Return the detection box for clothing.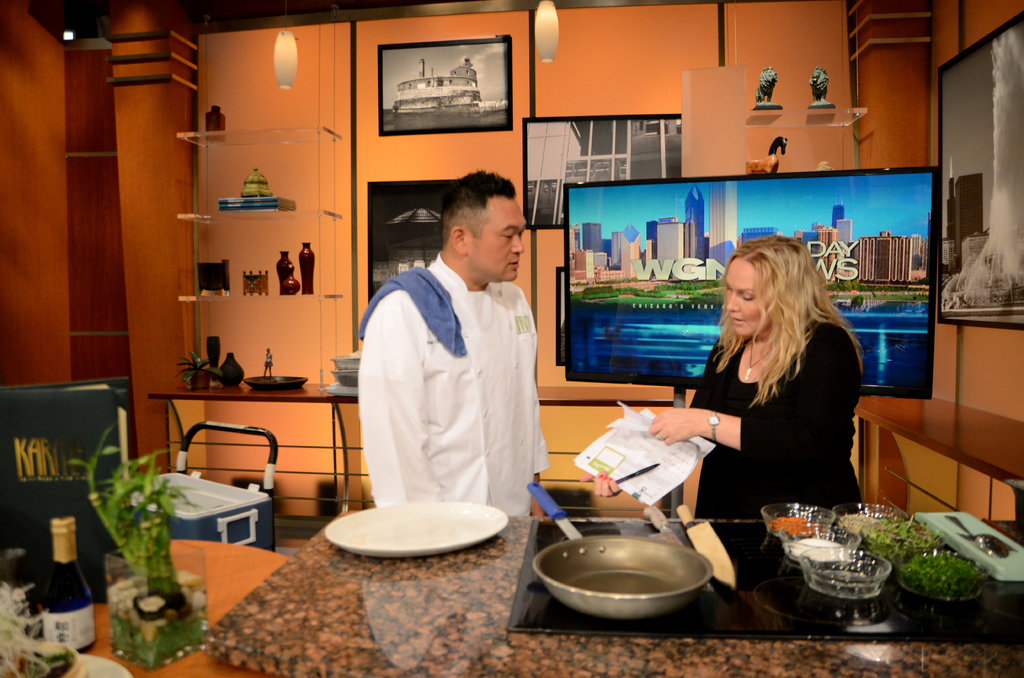
352:230:559:510.
